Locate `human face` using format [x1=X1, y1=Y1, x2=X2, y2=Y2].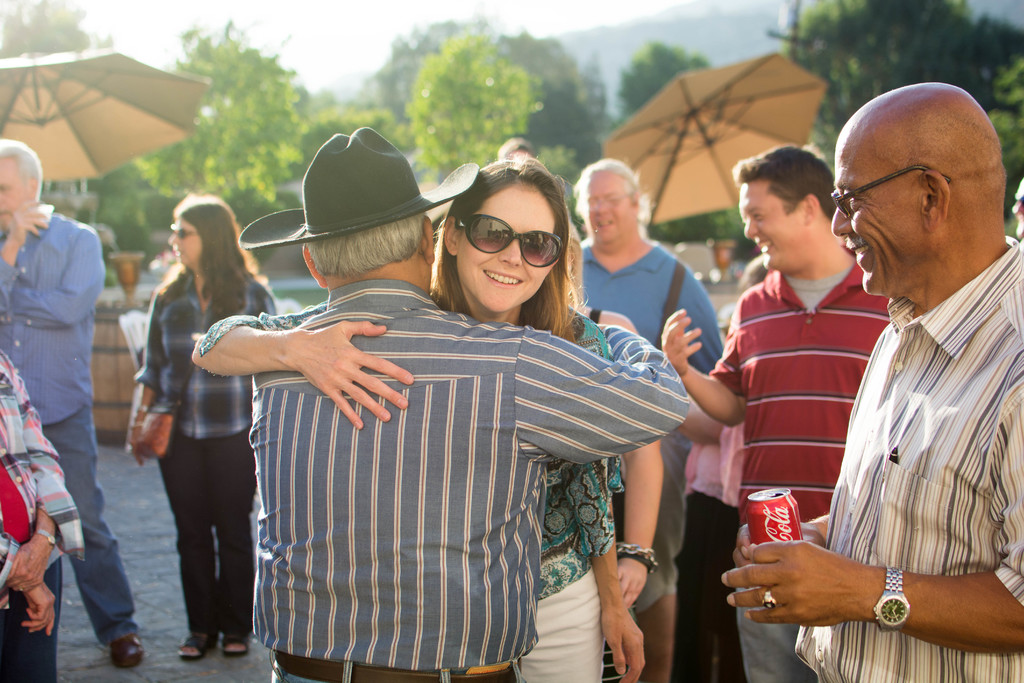
[x1=456, y1=190, x2=554, y2=313].
